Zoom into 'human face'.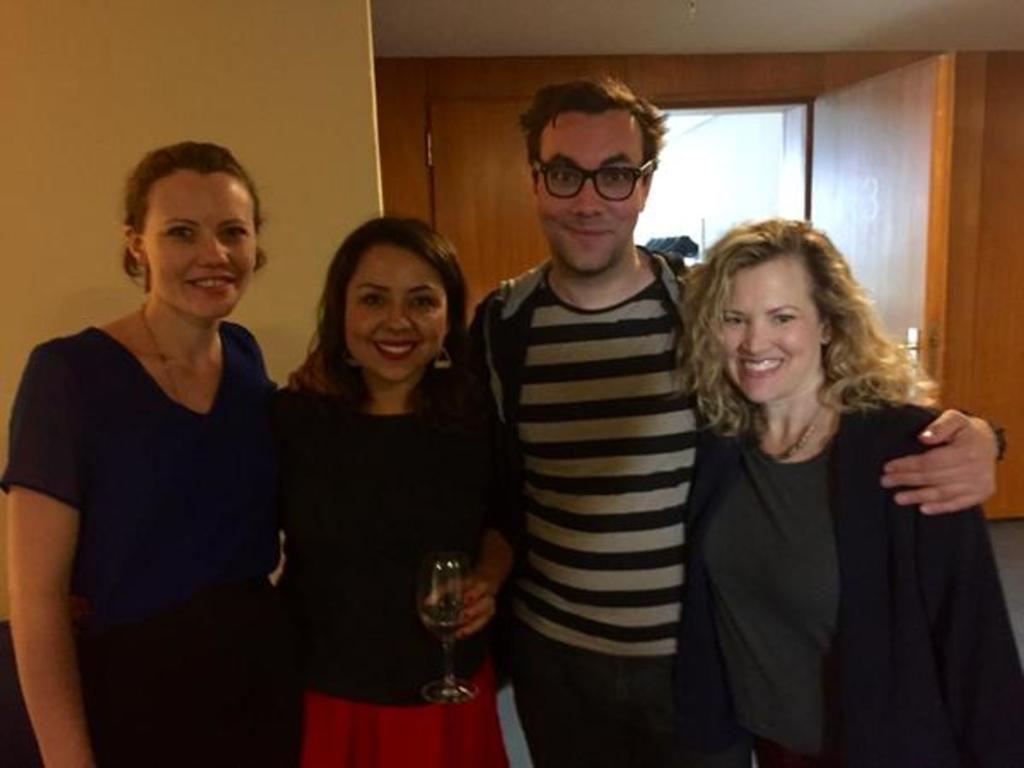
Zoom target: <region>343, 246, 444, 384</region>.
